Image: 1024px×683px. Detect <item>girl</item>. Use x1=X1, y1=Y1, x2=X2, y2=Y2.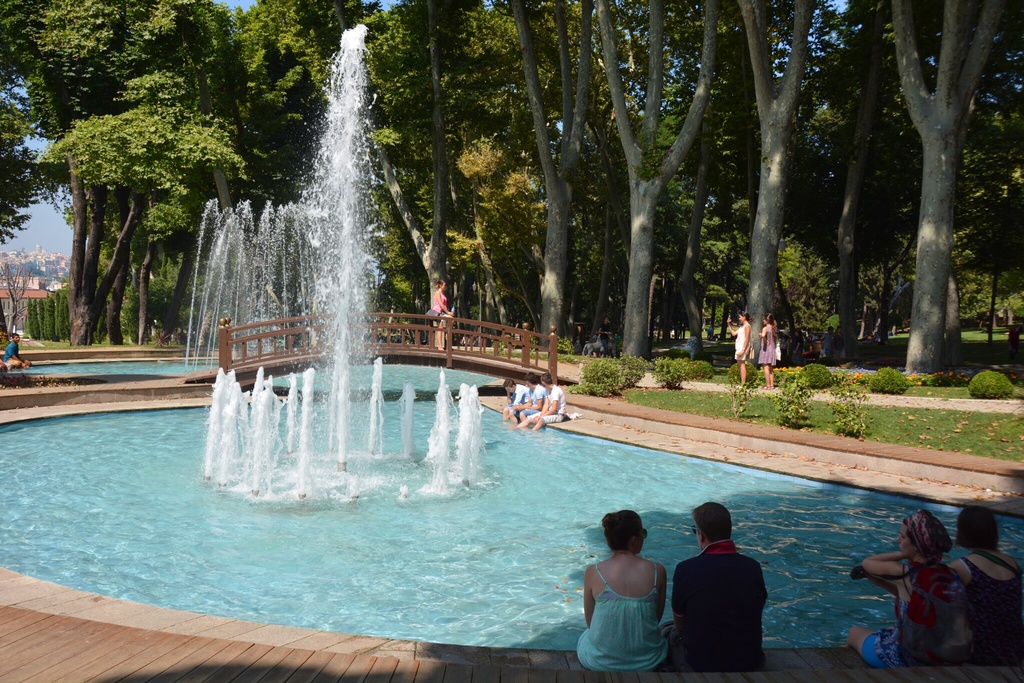
x1=755, y1=312, x2=780, y2=388.
